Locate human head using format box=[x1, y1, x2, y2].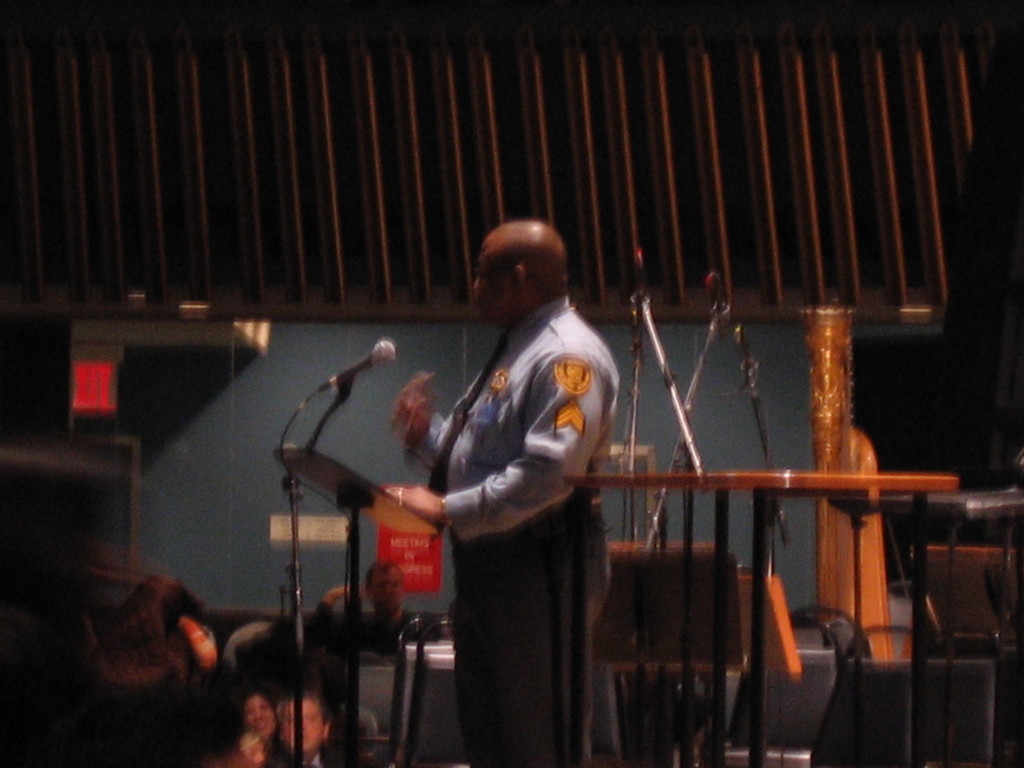
box=[246, 689, 278, 744].
